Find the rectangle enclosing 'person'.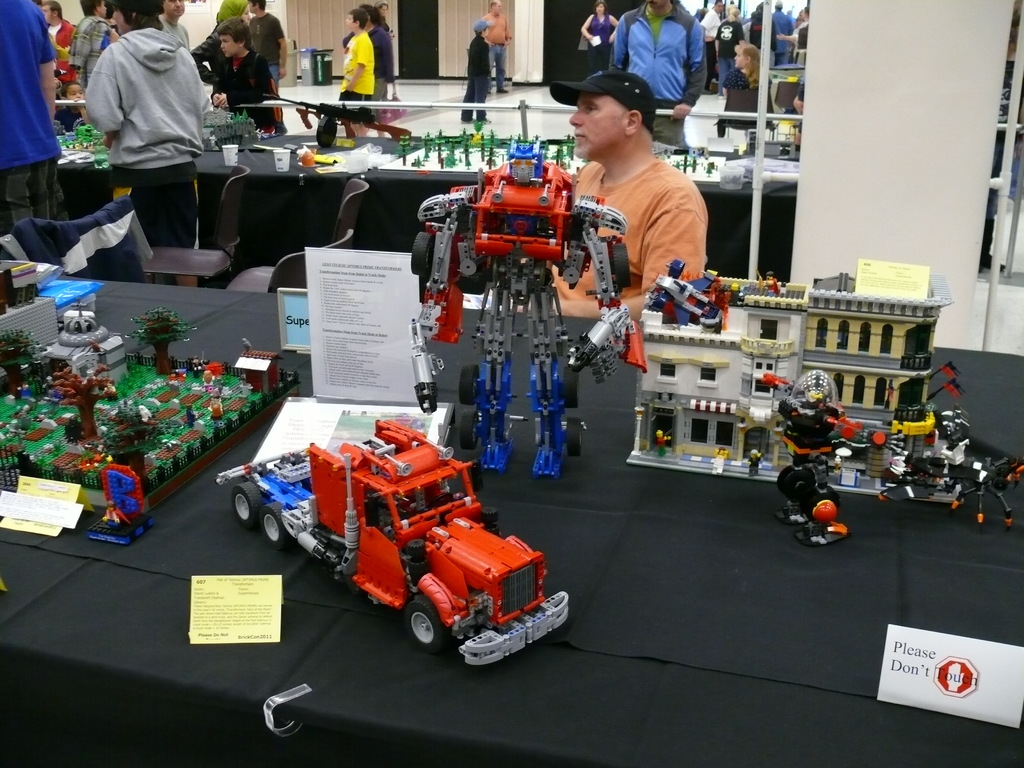
192:19:248:106.
